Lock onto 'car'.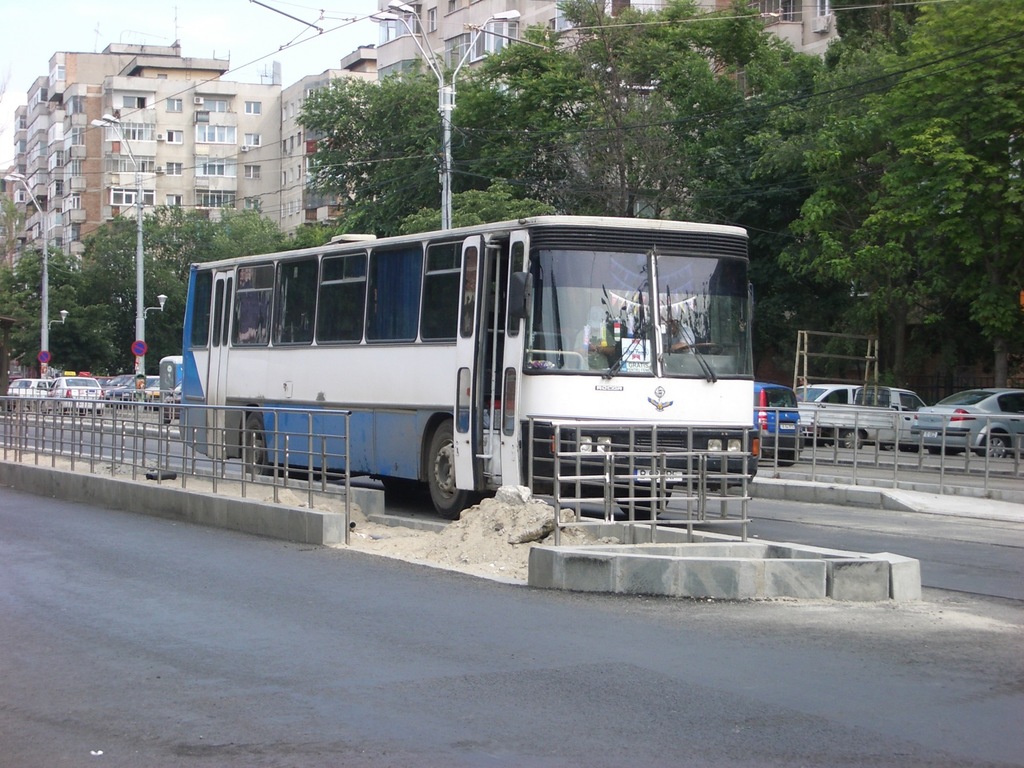
Locked: crop(10, 376, 55, 403).
